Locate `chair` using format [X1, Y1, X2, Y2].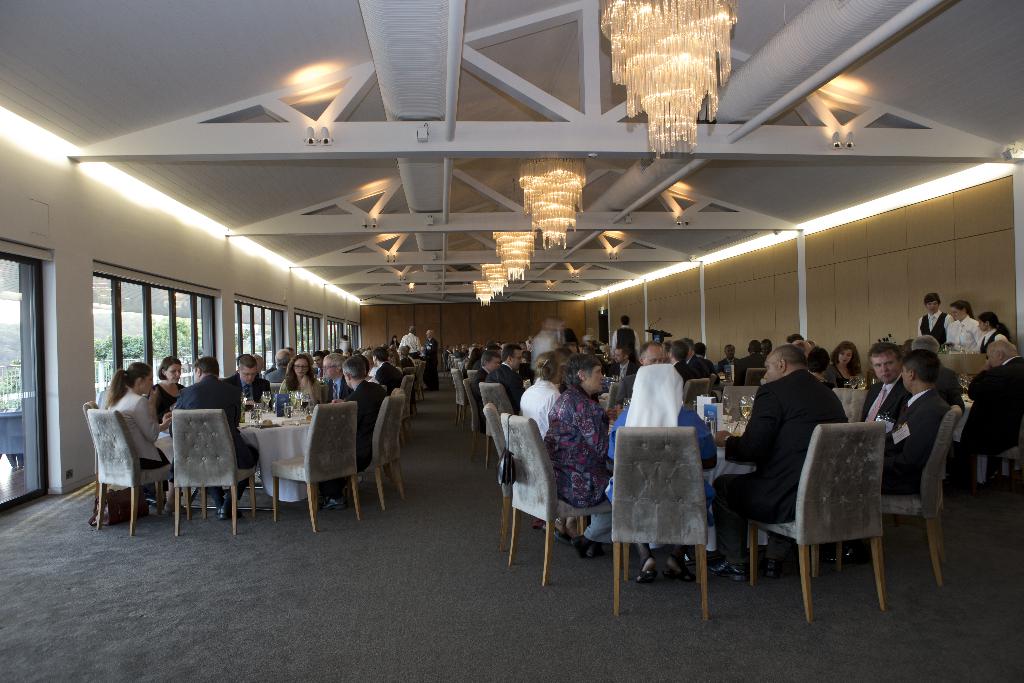
[401, 368, 416, 437].
